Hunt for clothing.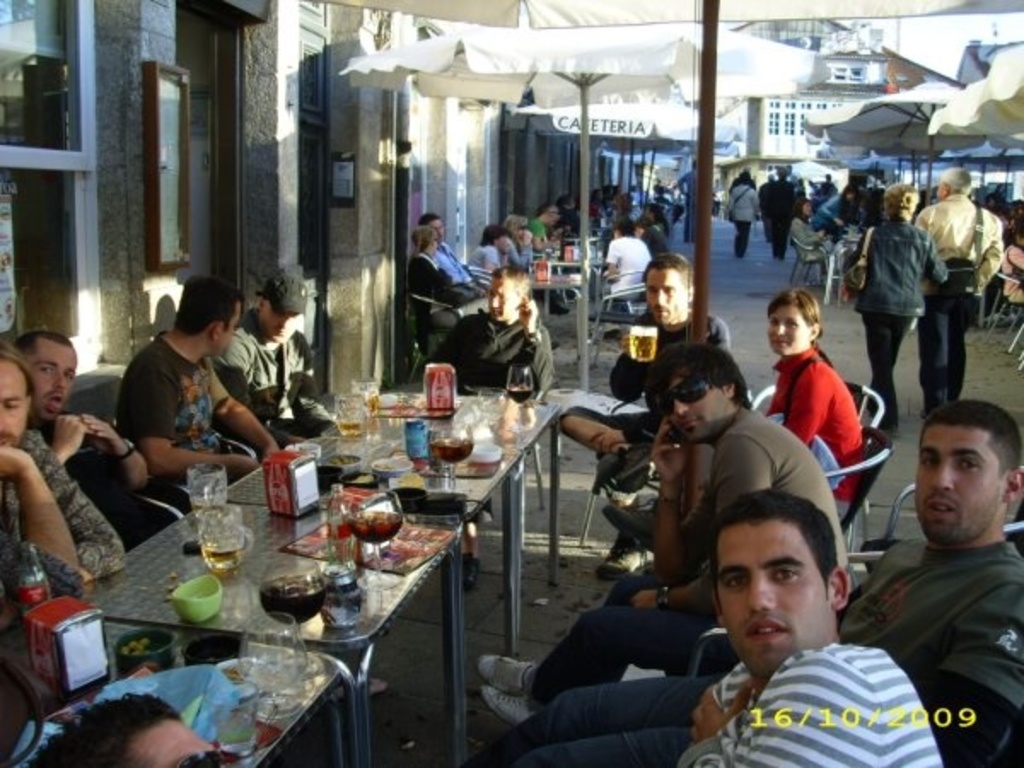
Hunted down at region(672, 164, 691, 232).
